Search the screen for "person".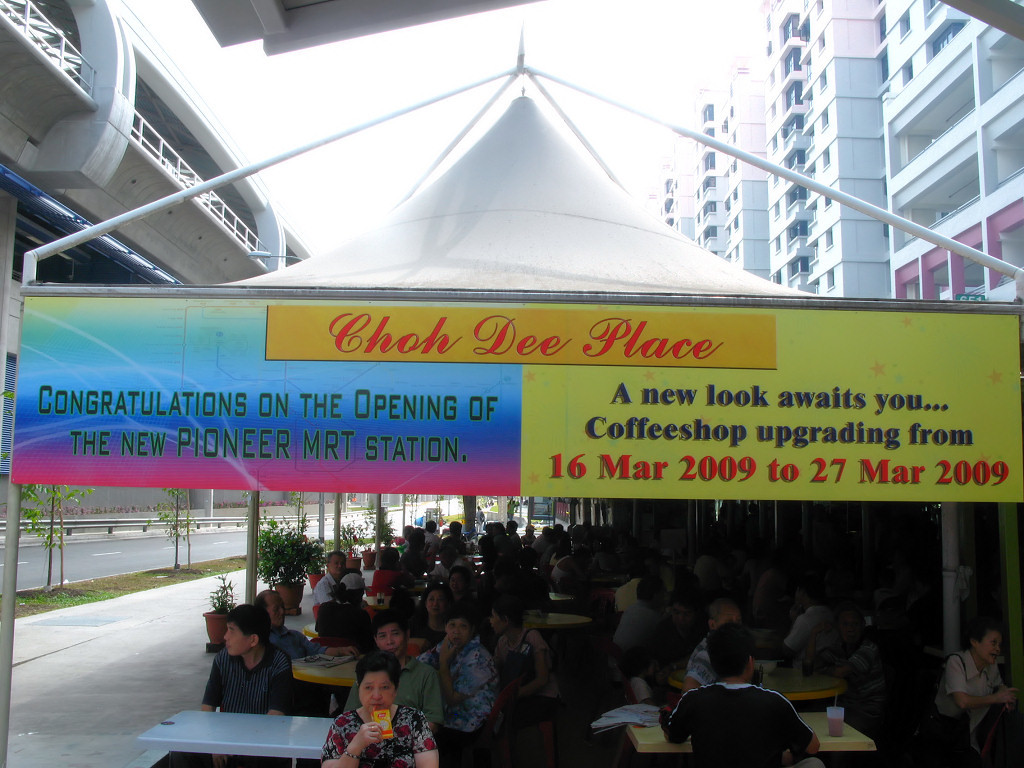
Found at Rect(151, 610, 301, 767).
